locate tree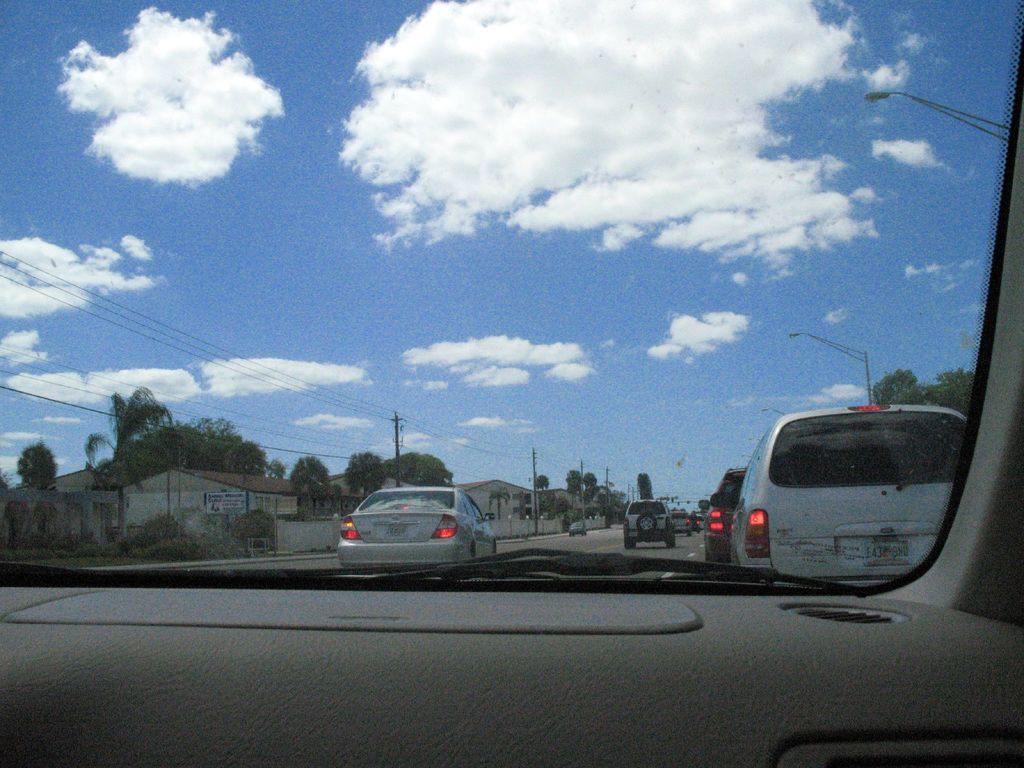
529:466:559:524
